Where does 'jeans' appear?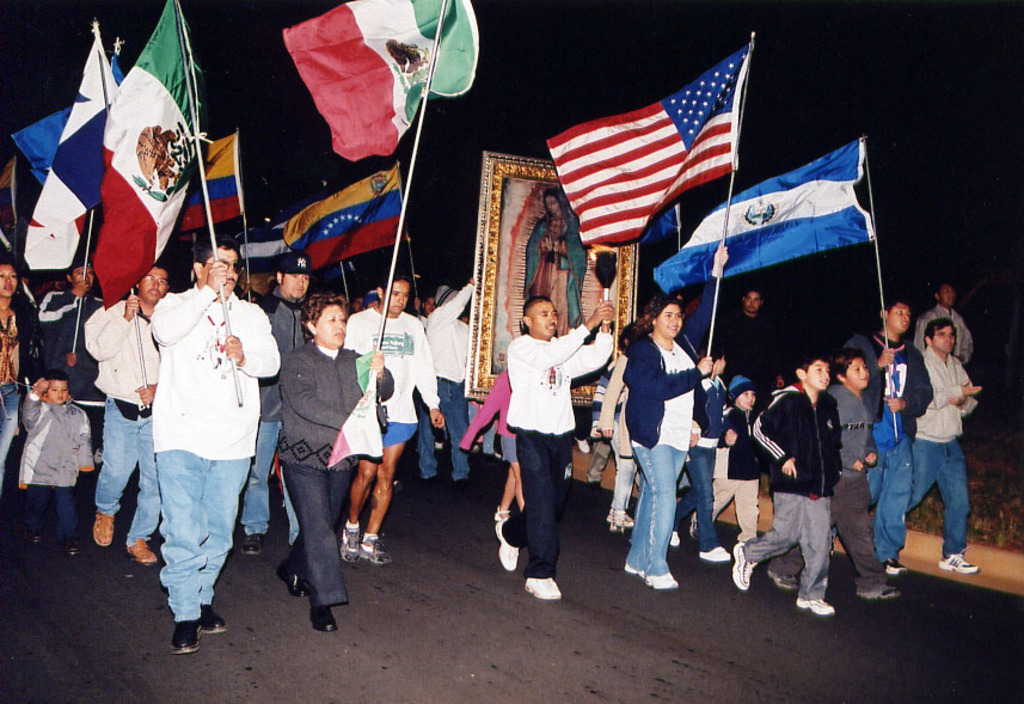
Appears at 771:471:888:580.
